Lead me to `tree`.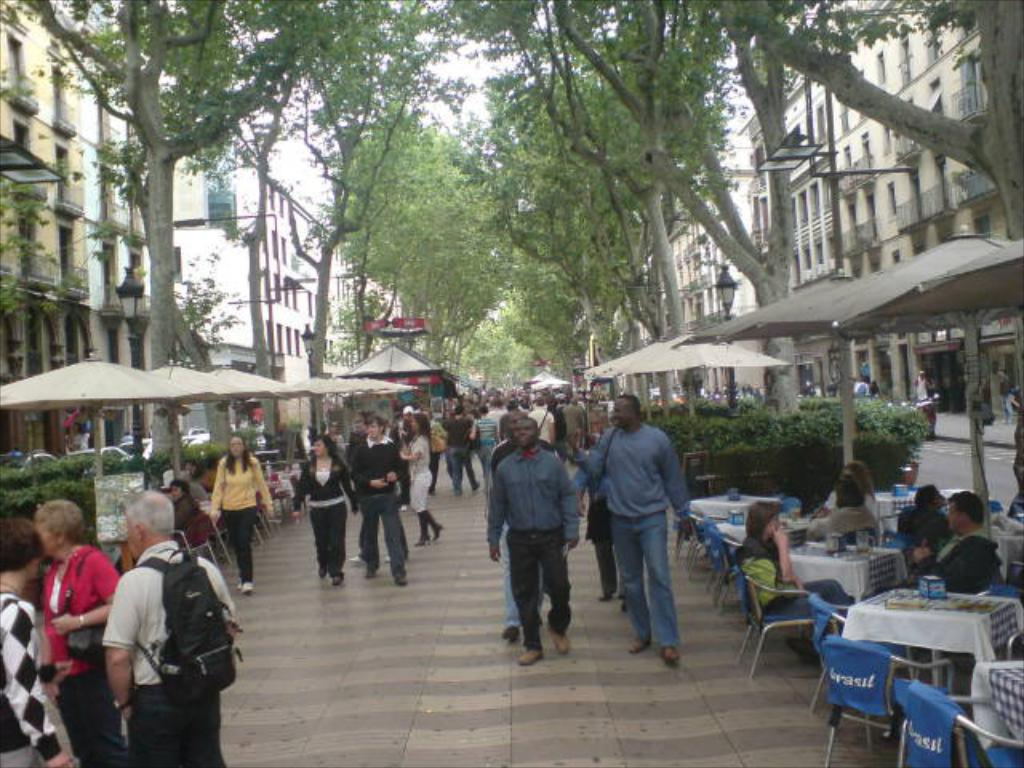
Lead to <region>733, 0, 1022, 406</region>.
